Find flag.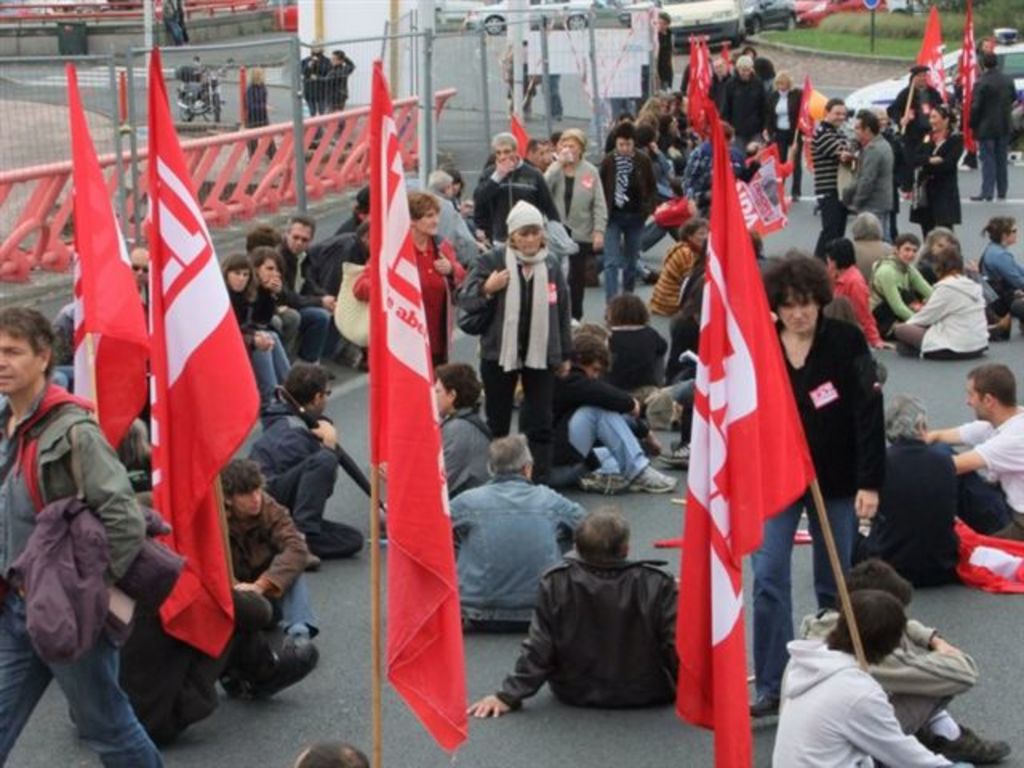
{"x1": 661, "y1": 96, "x2": 814, "y2": 744}.
